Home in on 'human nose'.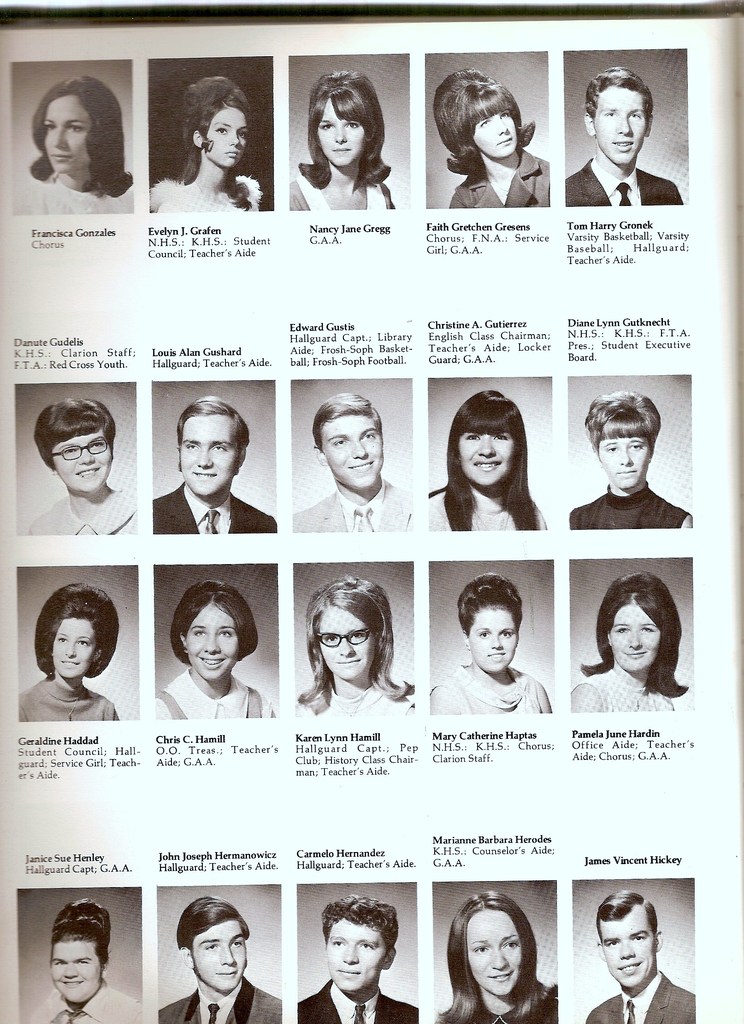
Homed in at bbox=(222, 945, 238, 968).
